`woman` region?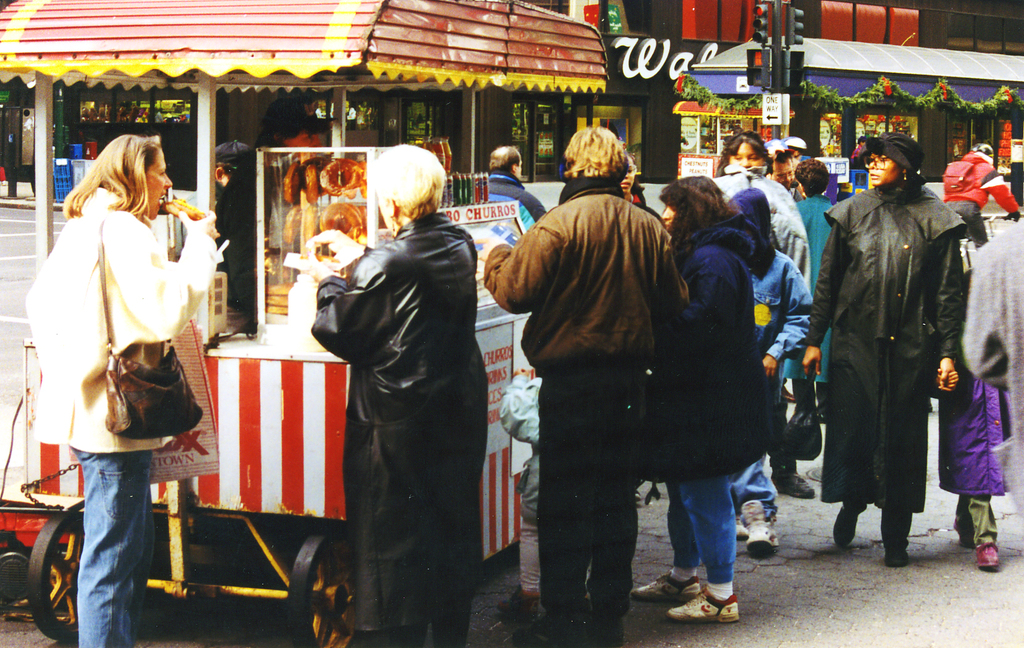
bbox(36, 120, 214, 603)
